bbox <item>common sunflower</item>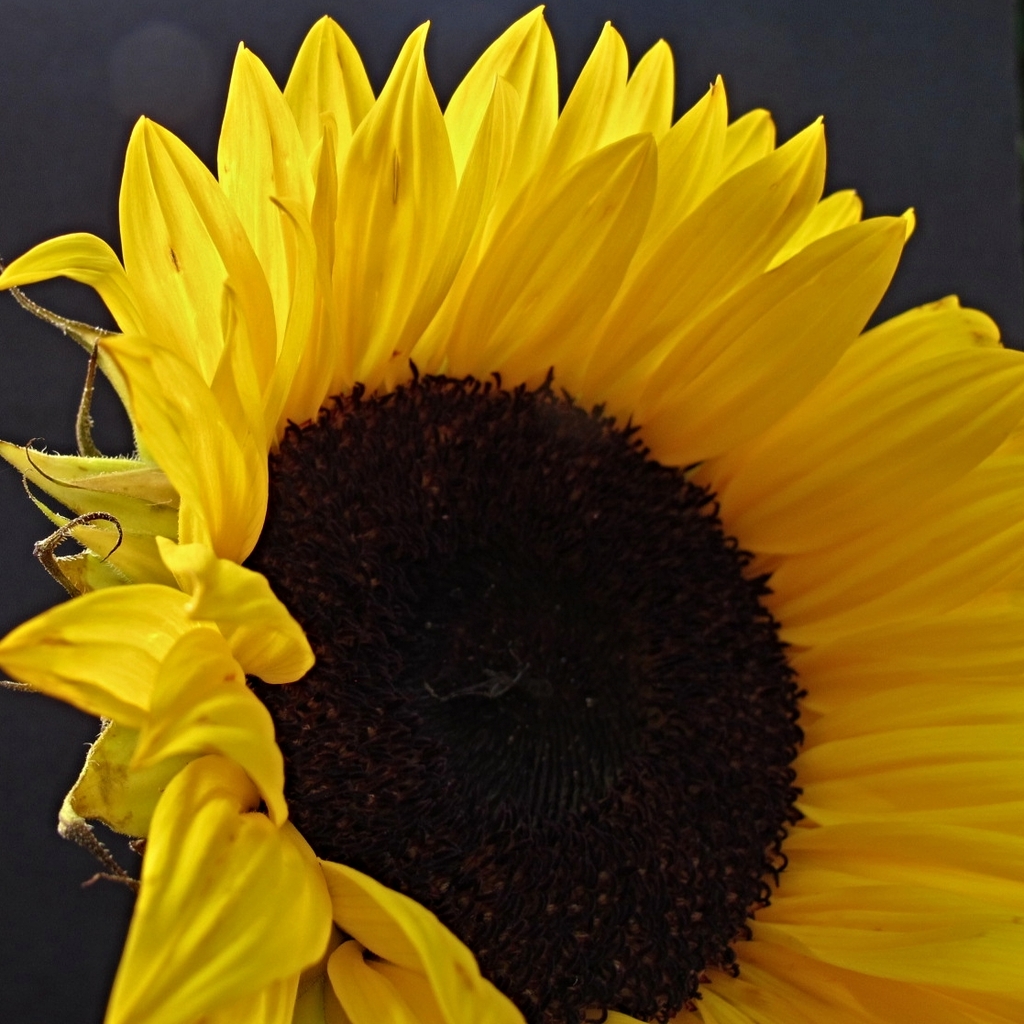
x1=0 y1=3 x2=1023 y2=1023
